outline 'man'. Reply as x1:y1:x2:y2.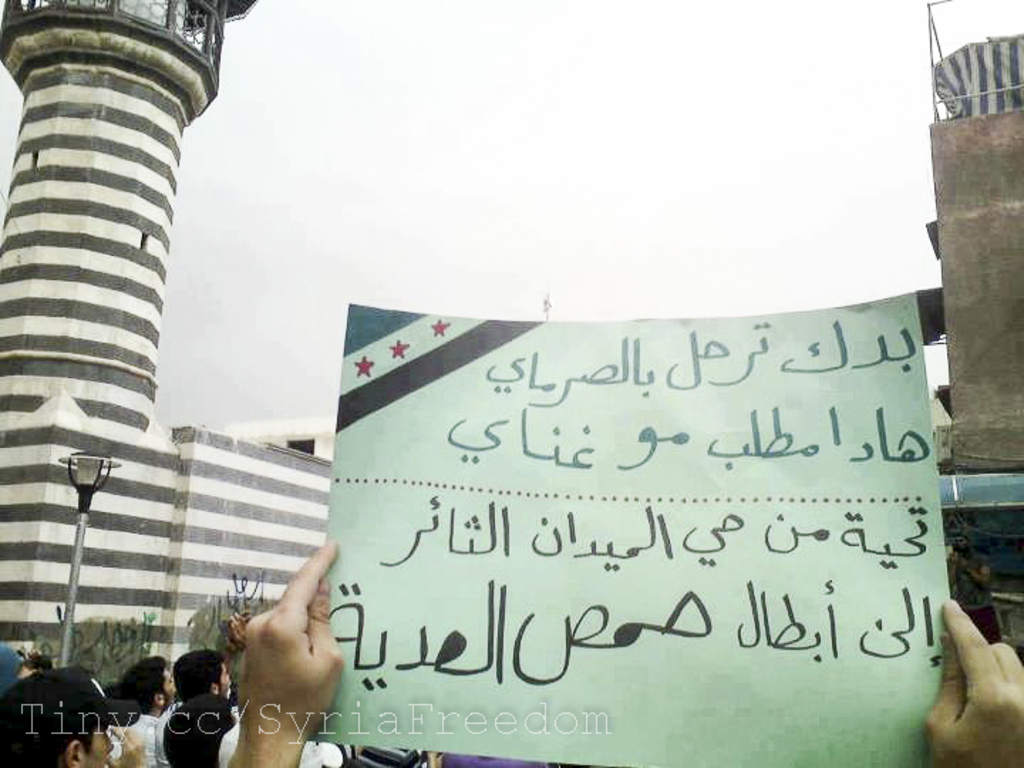
215:536:1023:767.
